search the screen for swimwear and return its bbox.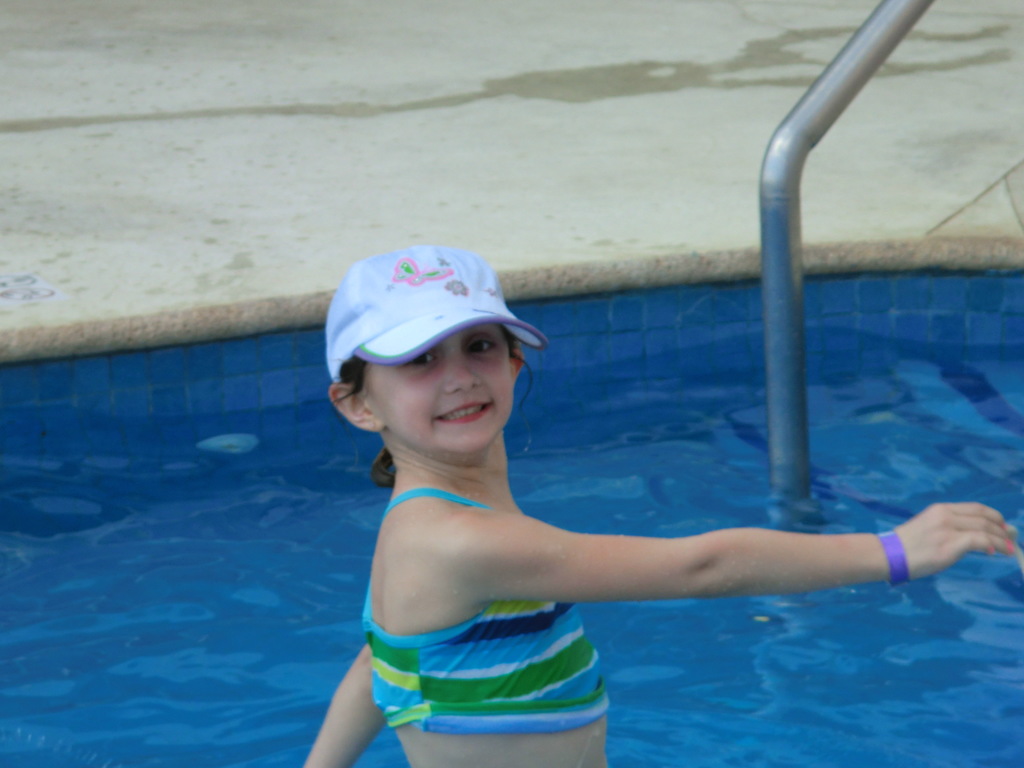
Found: select_region(357, 483, 615, 736).
